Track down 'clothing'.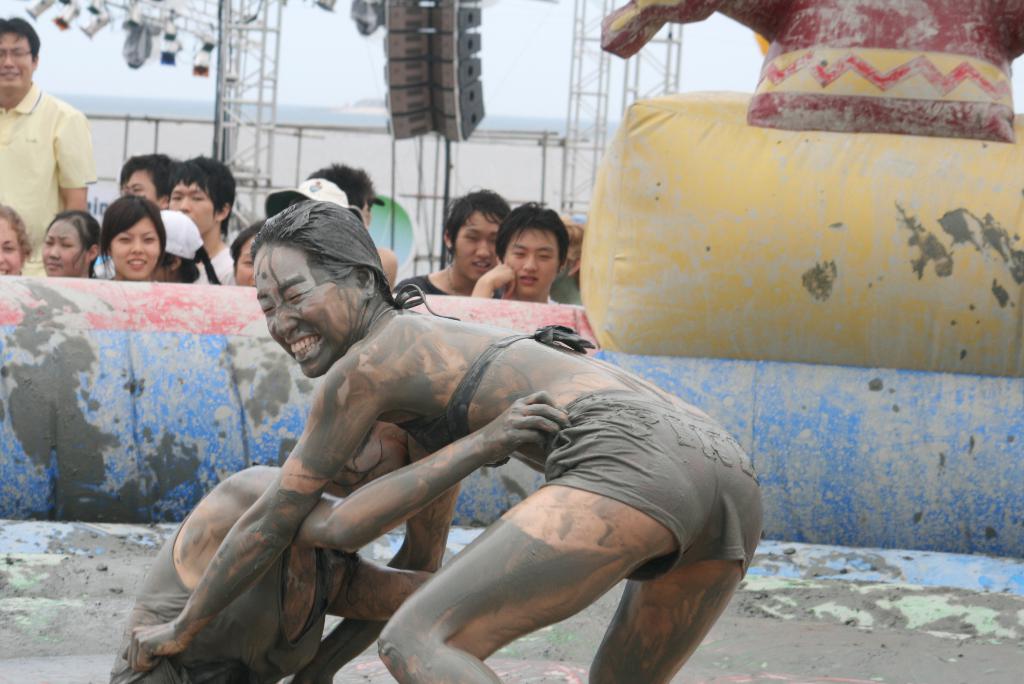
Tracked to 393 273 449 296.
